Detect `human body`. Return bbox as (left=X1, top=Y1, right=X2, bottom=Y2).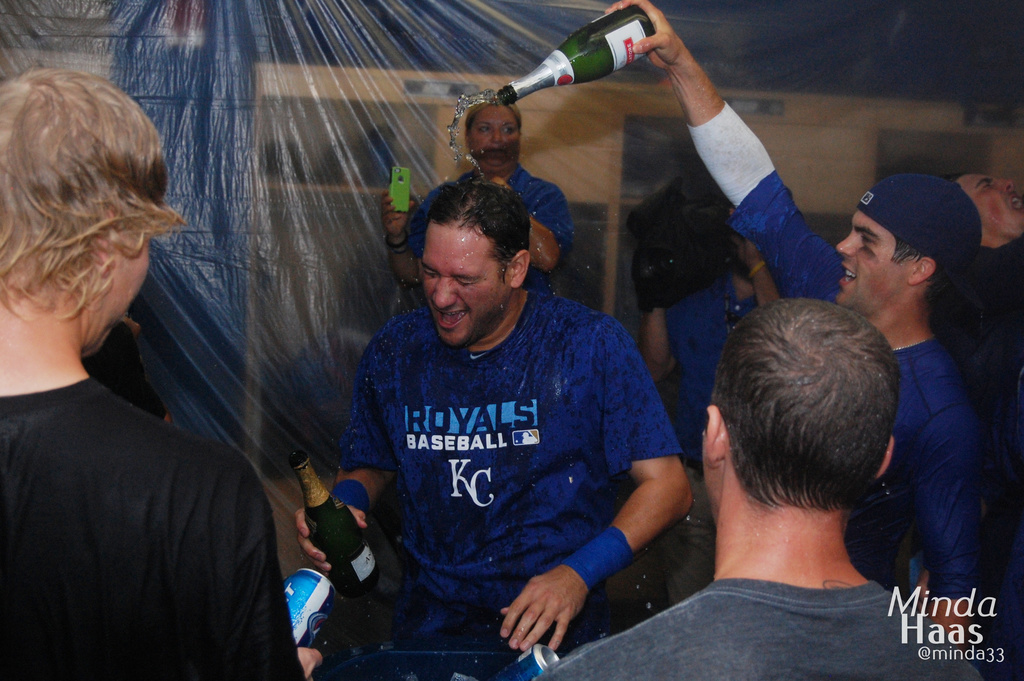
(left=602, top=0, right=986, bottom=603).
